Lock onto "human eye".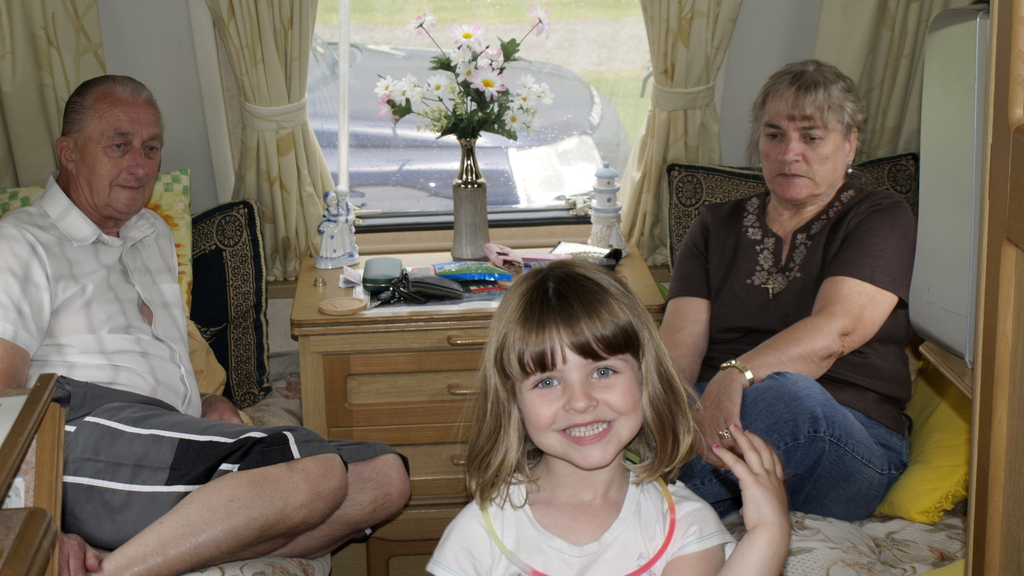
Locked: [left=799, top=131, right=829, bottom=150].
